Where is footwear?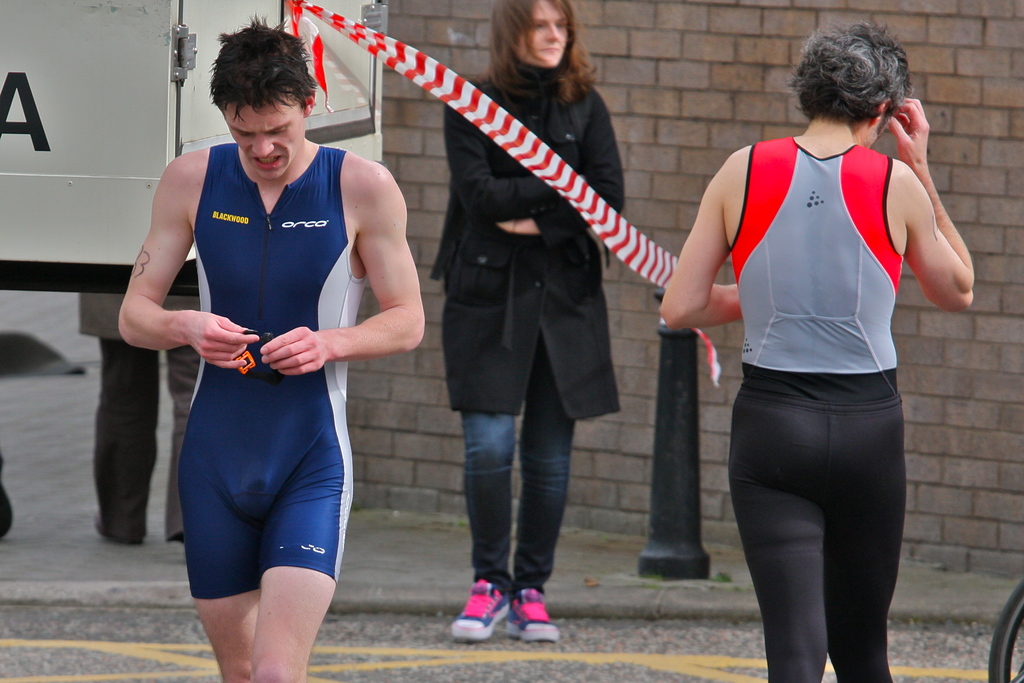
{"left": 510, "top": 587, "right": 558, "bottom": 641}.
